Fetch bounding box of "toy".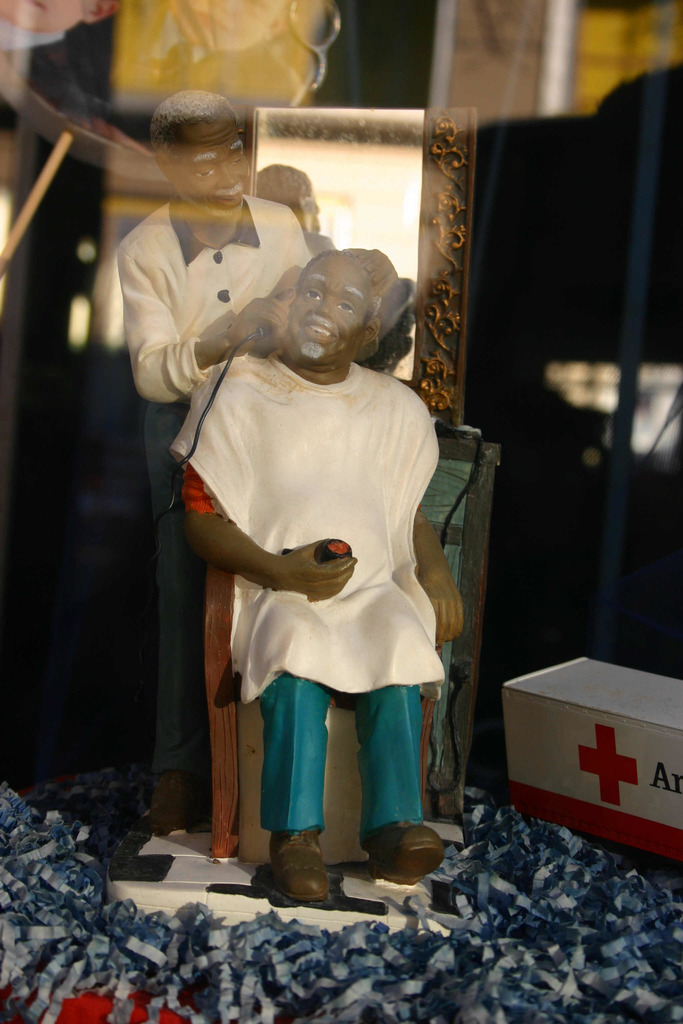
Bbox: <bbox>107, 94, 301, 813</bbox>.
